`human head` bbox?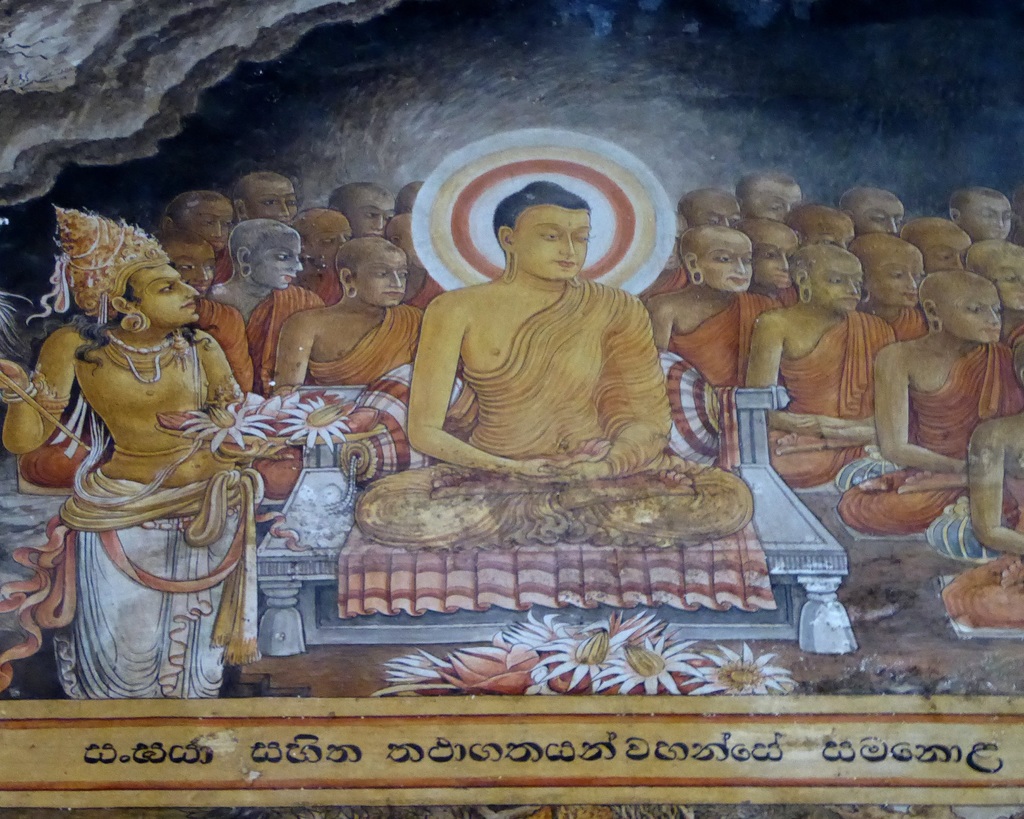
rect(787, 204, 855, 250)
